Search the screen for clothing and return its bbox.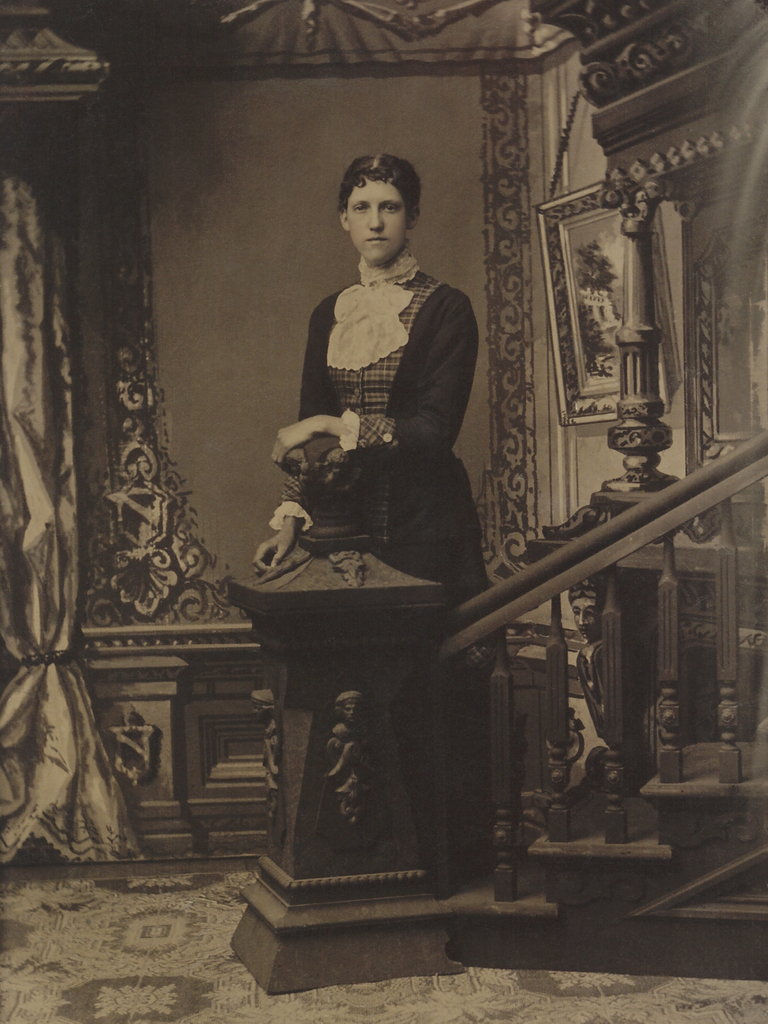
Found: [x1=281, y1=218, x2=498, y2=599].
